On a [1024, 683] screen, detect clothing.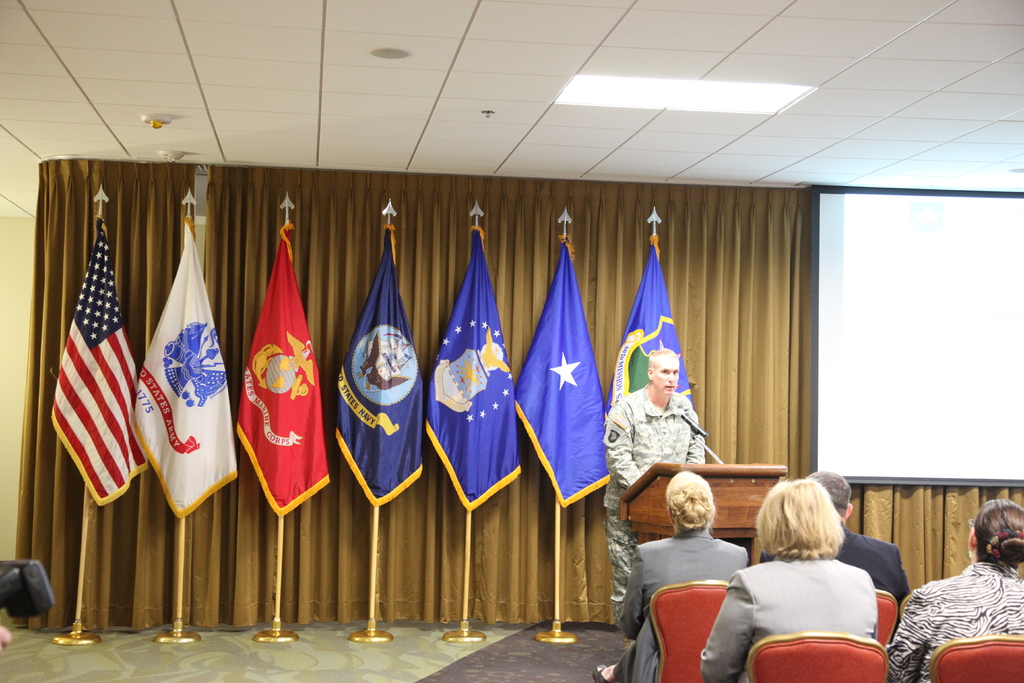
{"left": 842, "top": 524, "right": 918, "bottom": 625}.
